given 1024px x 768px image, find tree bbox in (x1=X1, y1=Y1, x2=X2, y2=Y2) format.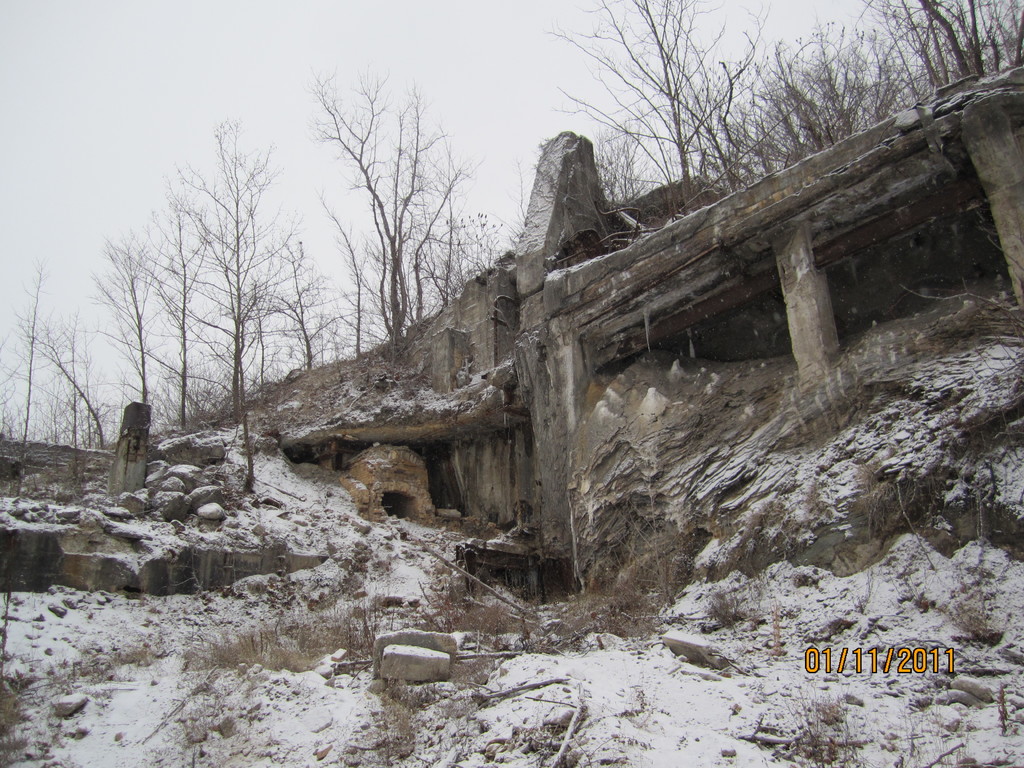
(x1=308, y1=65, x2=493, y2=362).
